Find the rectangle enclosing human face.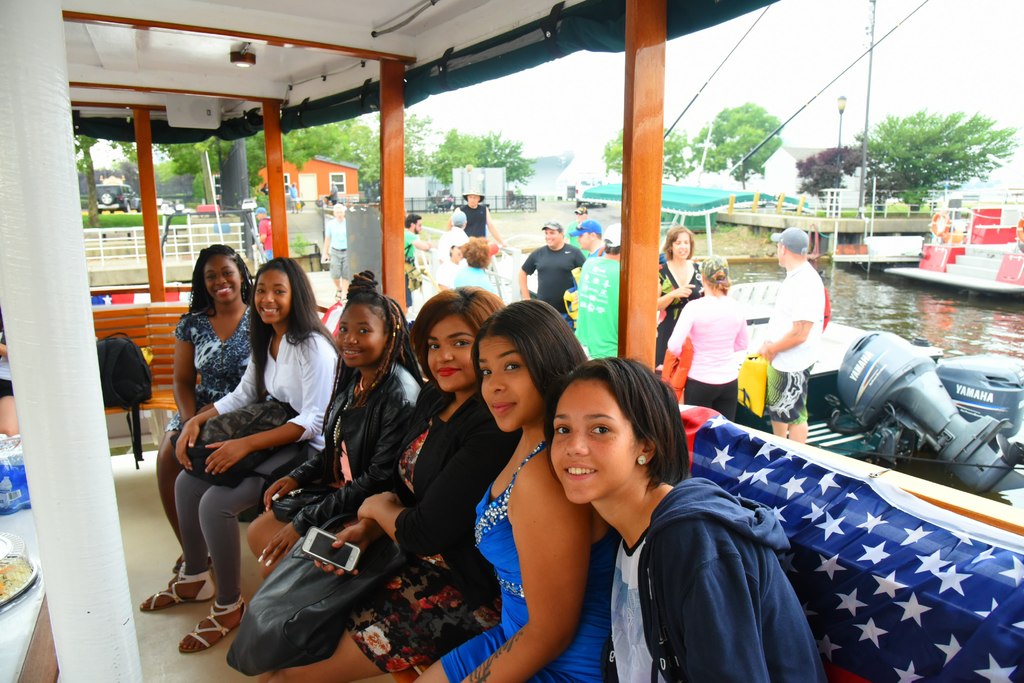
bbox=(425, 316, 472, 395).
